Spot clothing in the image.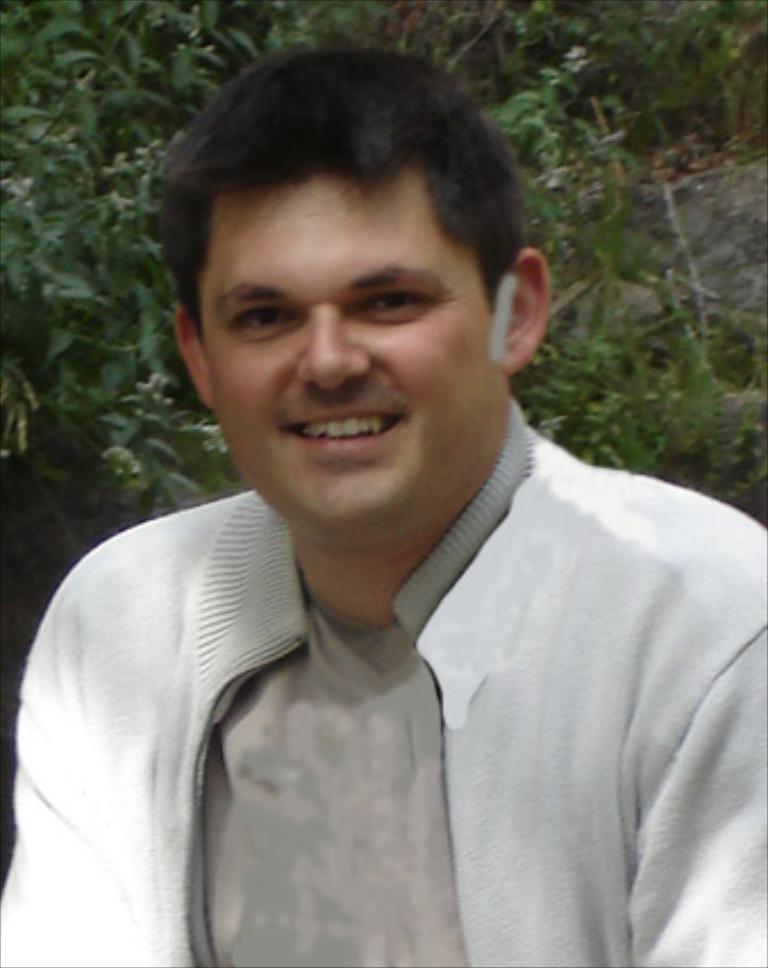
clothing found at crop(57, 491, 604, 943).
